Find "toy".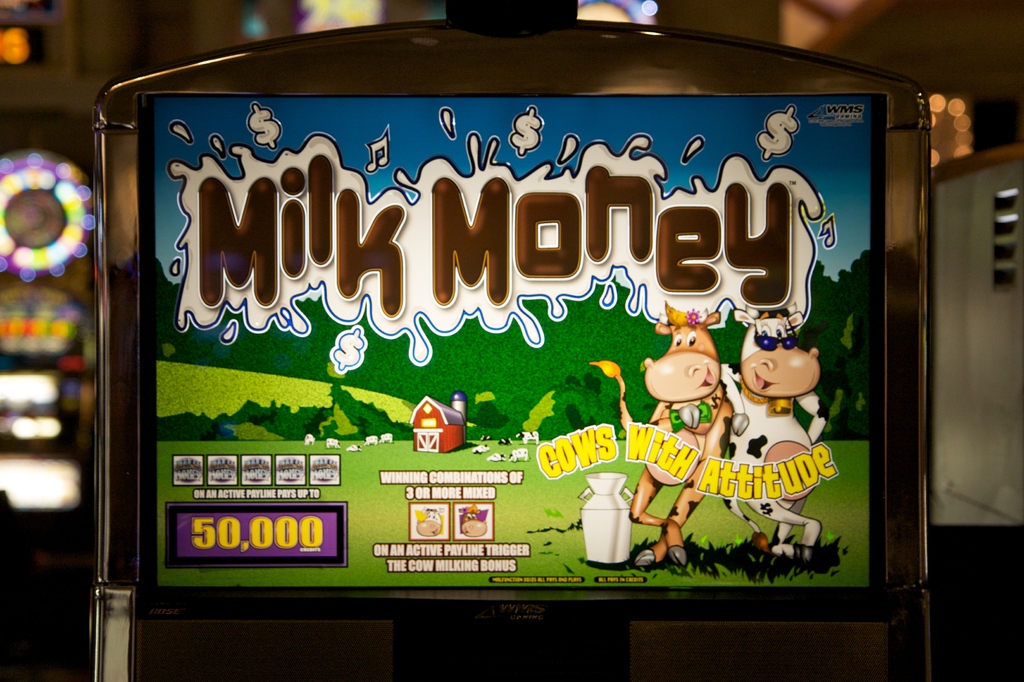
detection(590, 303, 737, 571).
